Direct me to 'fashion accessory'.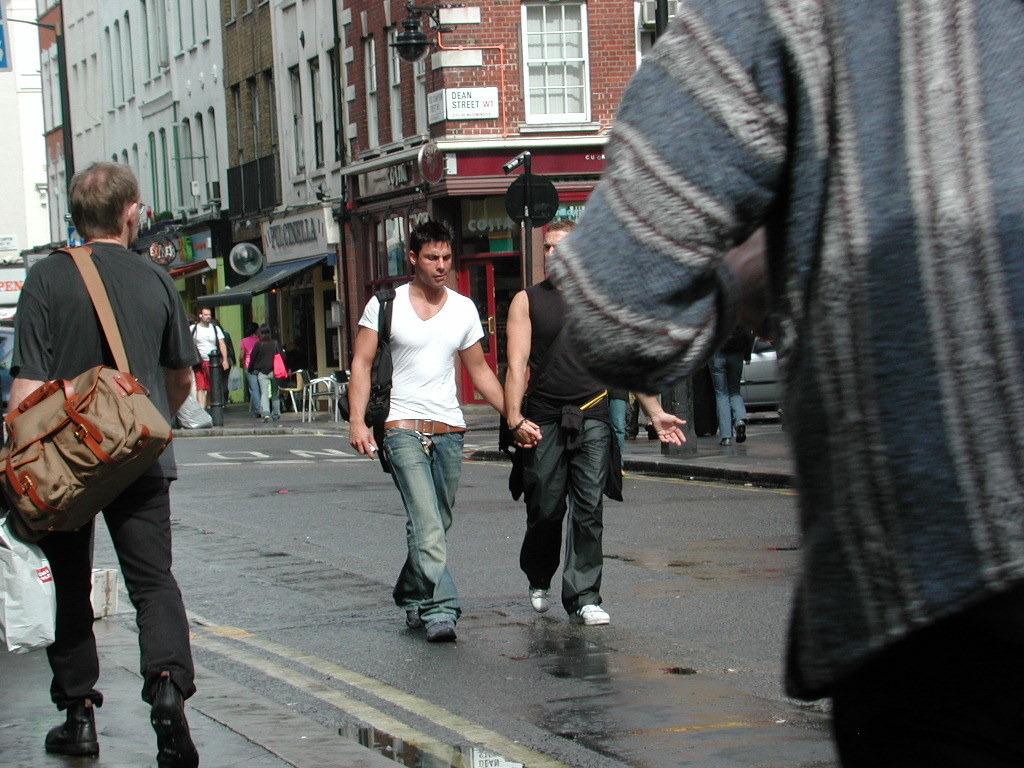
Direction: Rect(149, 674, 200, 767).
